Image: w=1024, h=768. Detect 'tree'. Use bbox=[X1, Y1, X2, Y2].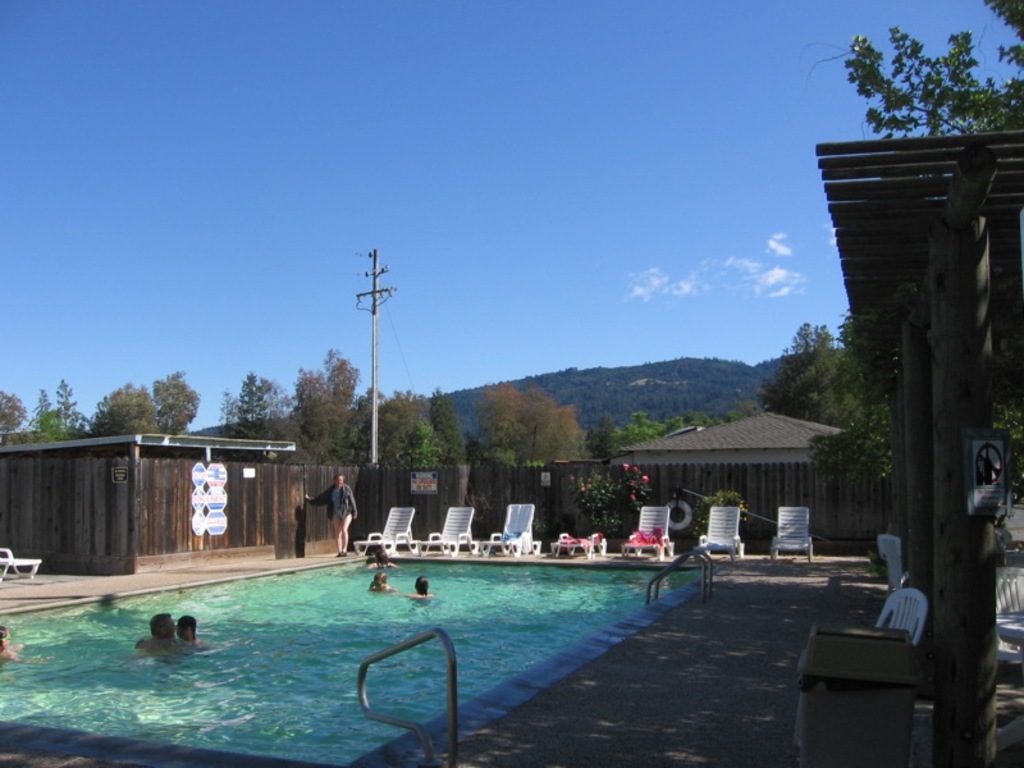
bbox=[27, 378, 97, 438].
